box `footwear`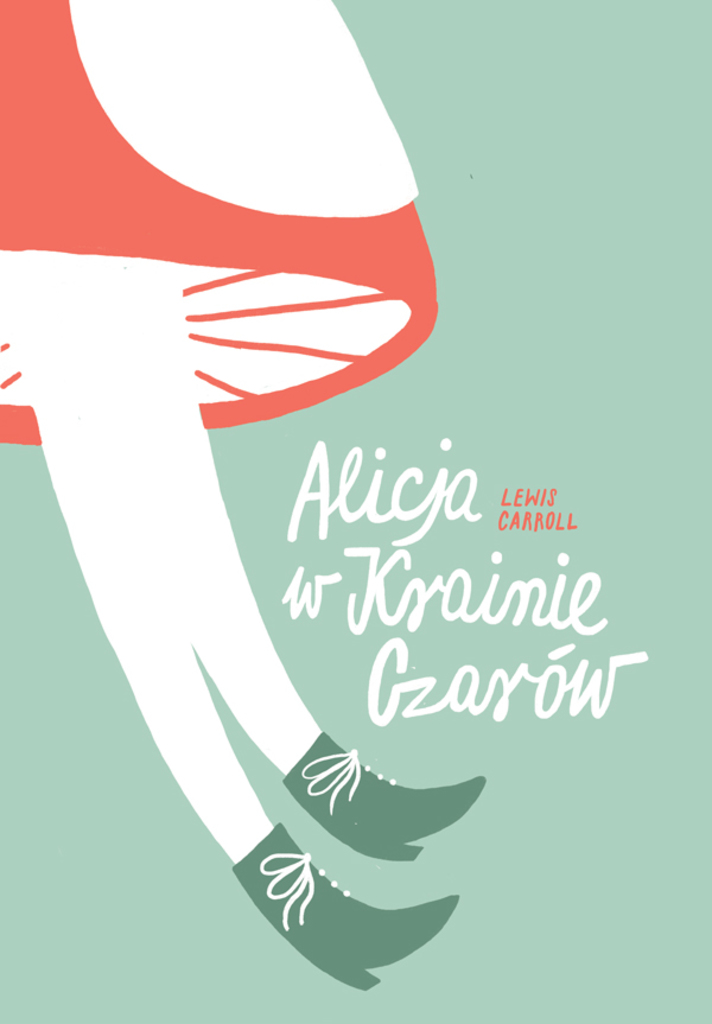
{"x1": 252, "y1": 736, "x2": 421, "y2": 888}
